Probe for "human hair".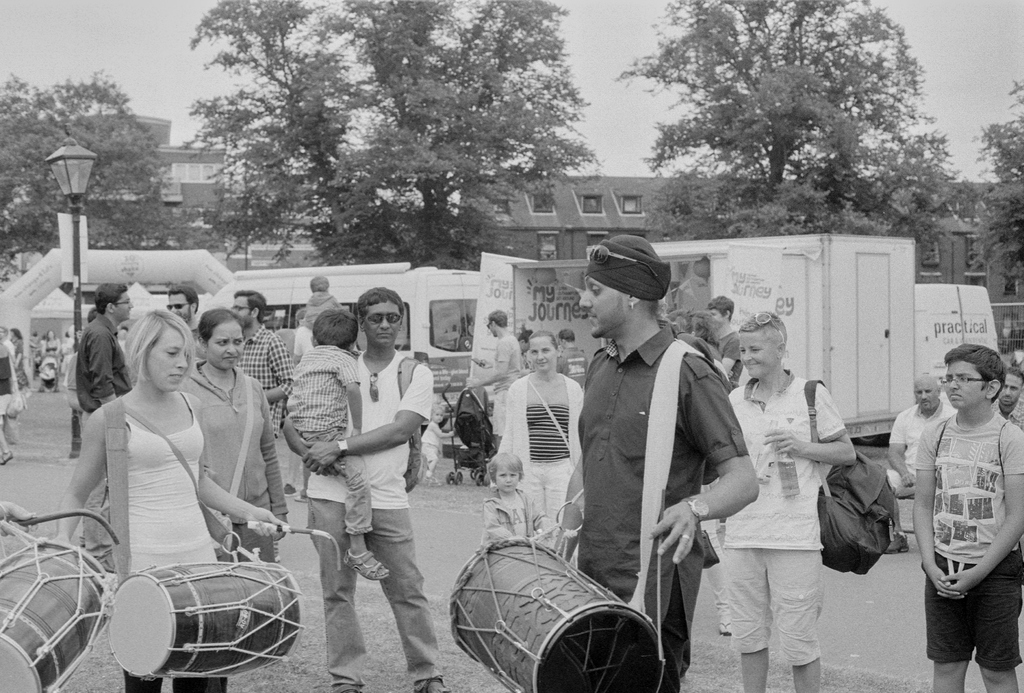
Probe result: left=309, top=278, right=332, bottom=292.
